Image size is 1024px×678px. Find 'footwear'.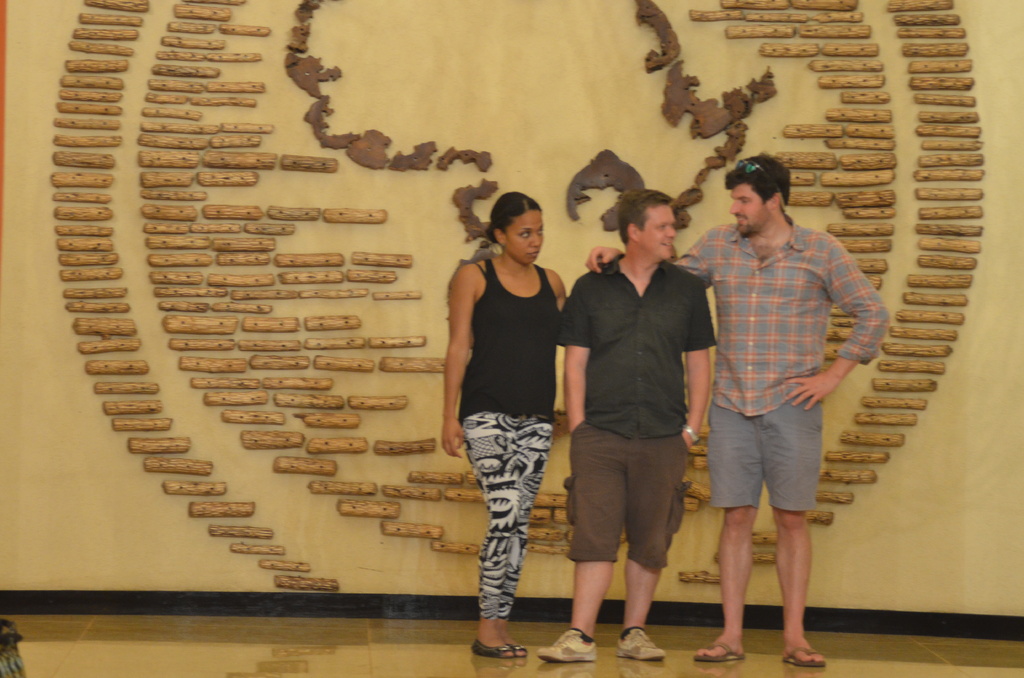
bbox=[781, 647, 828, 667].
